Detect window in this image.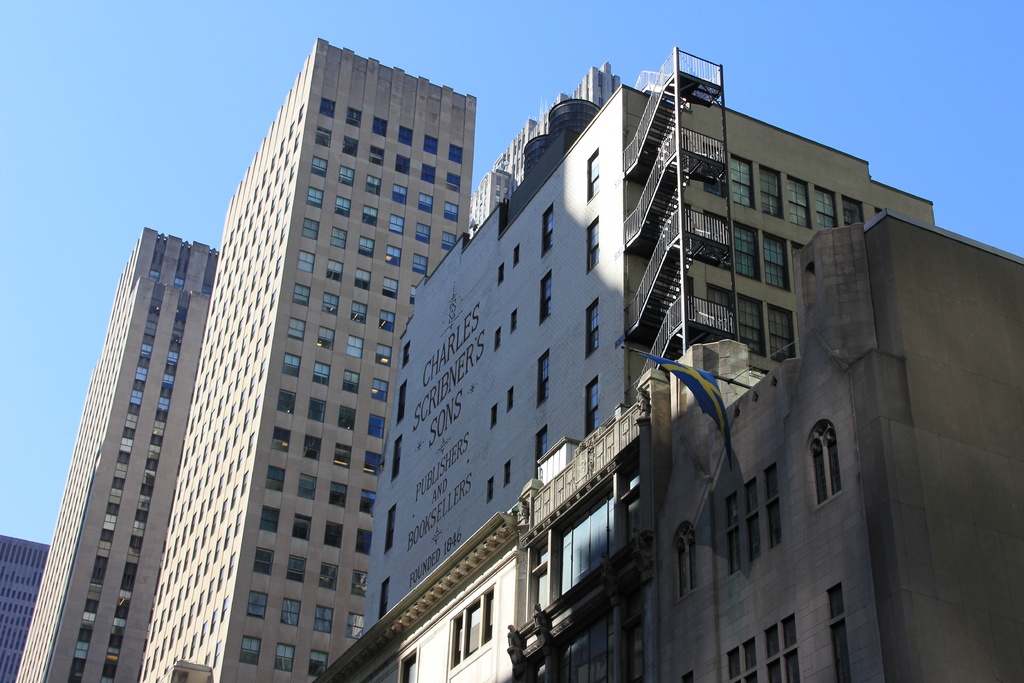
Detection: <box>342,614,368,641</box>.
